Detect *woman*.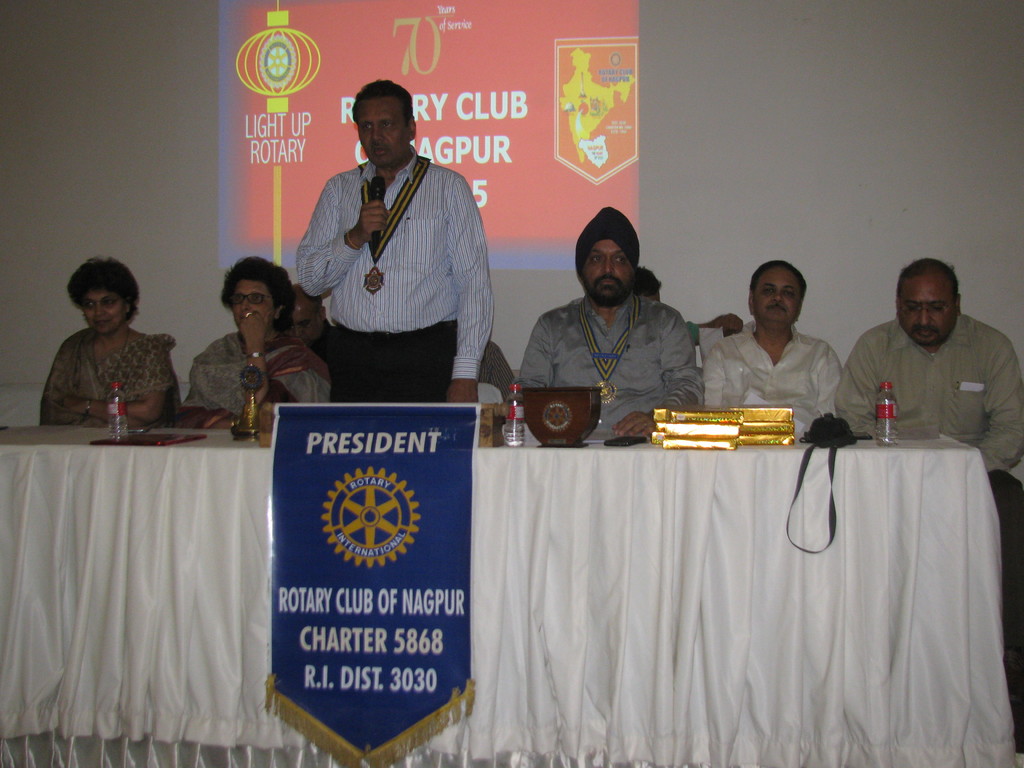
Detected at [x1=172, y1=254, x2=303, y2=423].
